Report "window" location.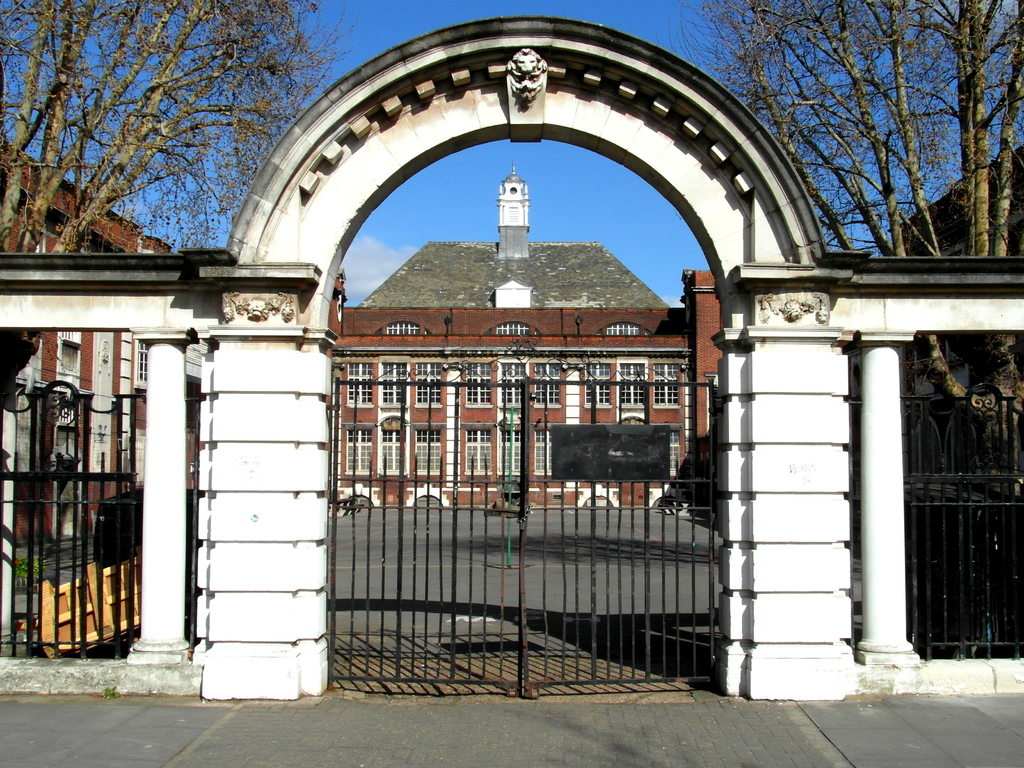
Report: x1=652 y1=364 x2=678 y2=407.
